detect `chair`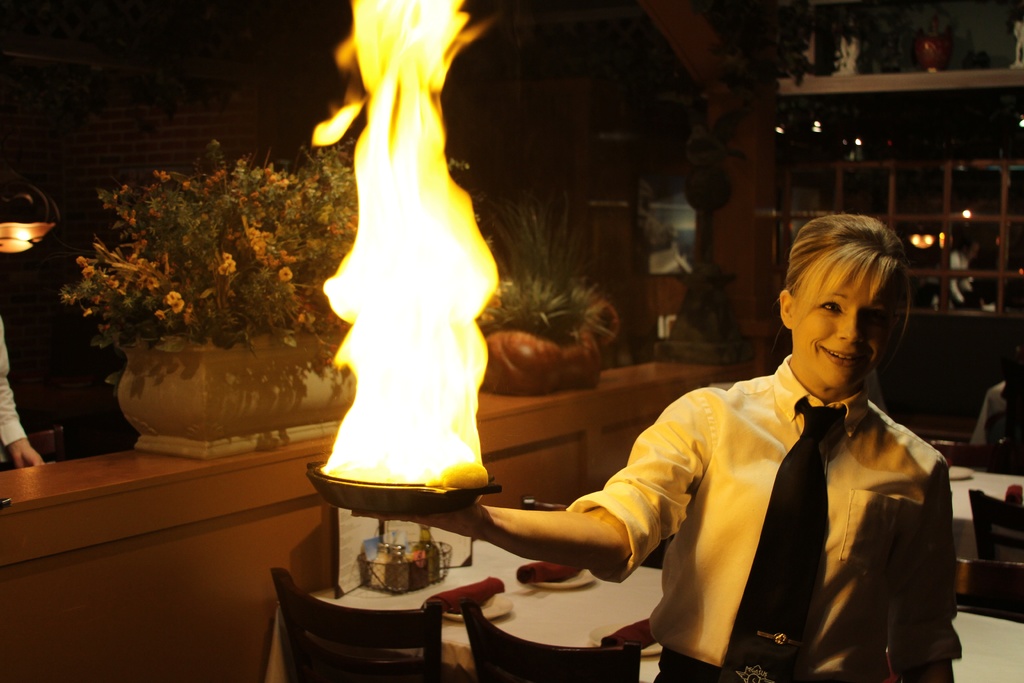
left=941, top=556, right=1023, bottom=630
